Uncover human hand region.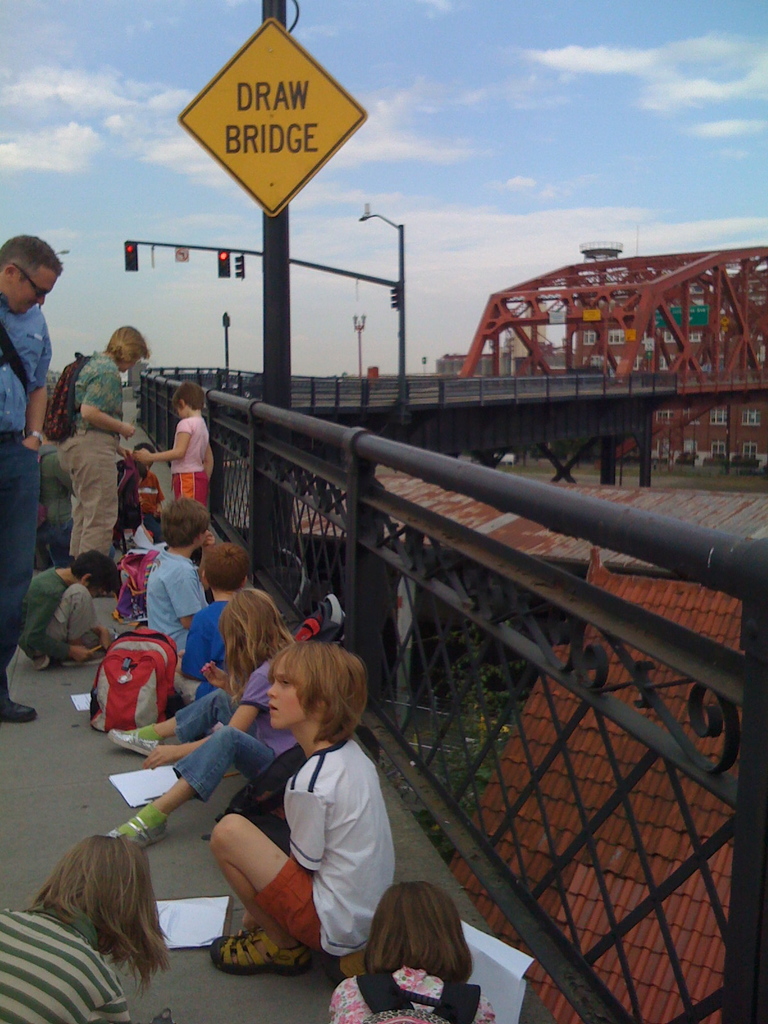
Uncovered: box(67, 646, 92, 665).
